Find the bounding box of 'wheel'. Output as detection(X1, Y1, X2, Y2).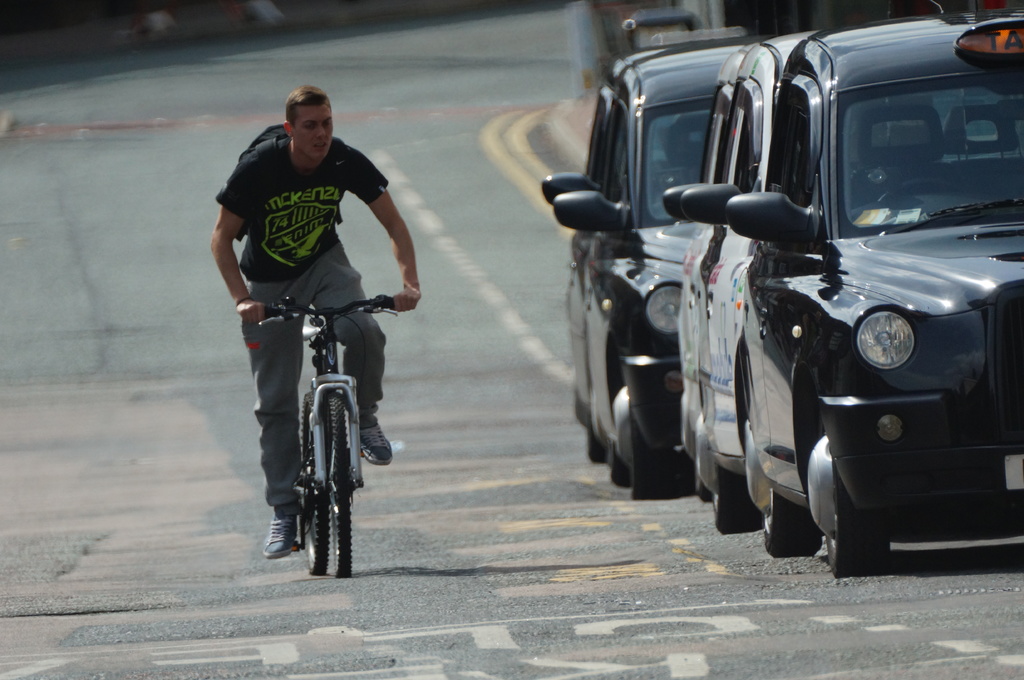
detection(711, 476, 750, 540).
